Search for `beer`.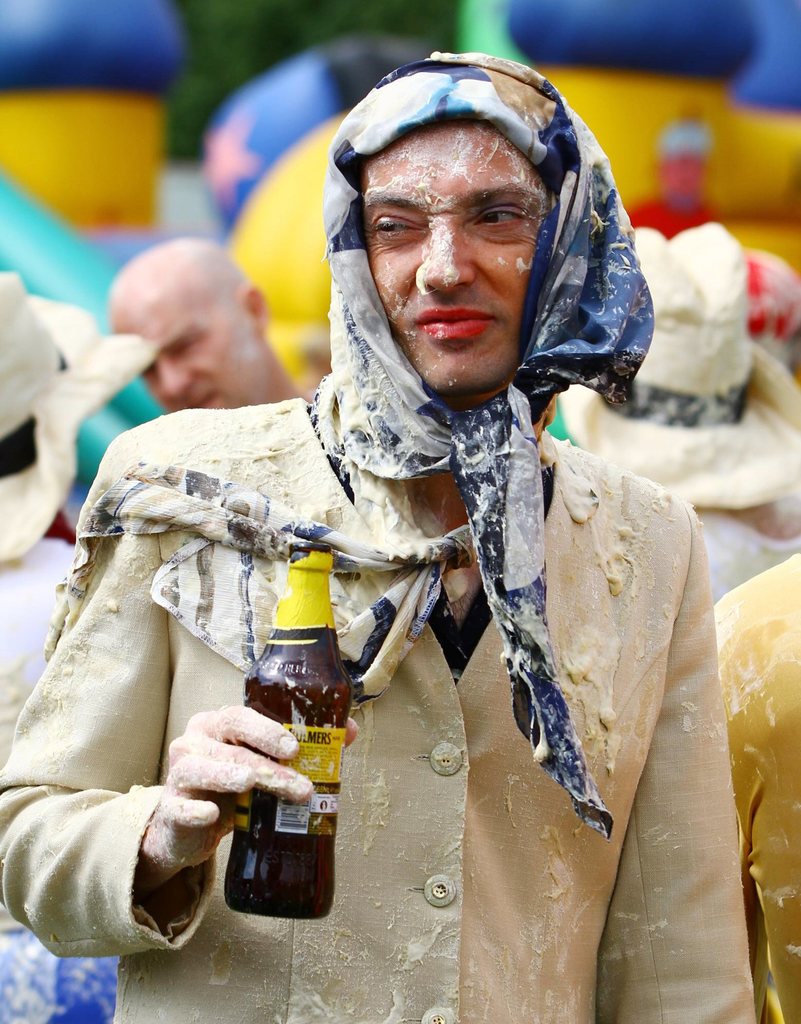
Found at [230, 541, 349, 923].
